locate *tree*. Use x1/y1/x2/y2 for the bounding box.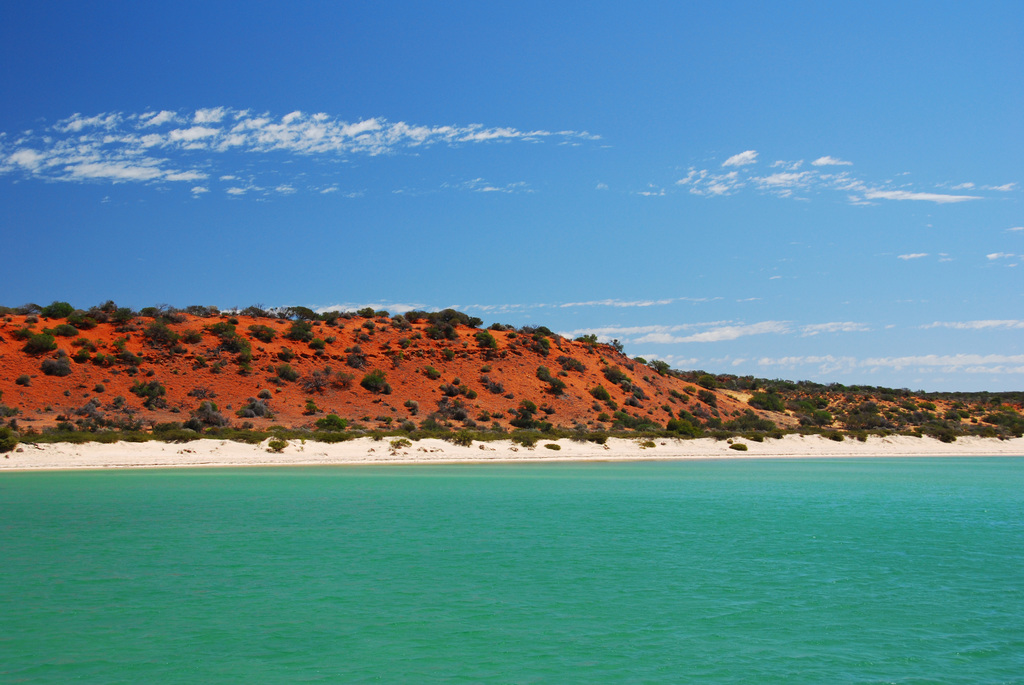
312/411/348/434.
